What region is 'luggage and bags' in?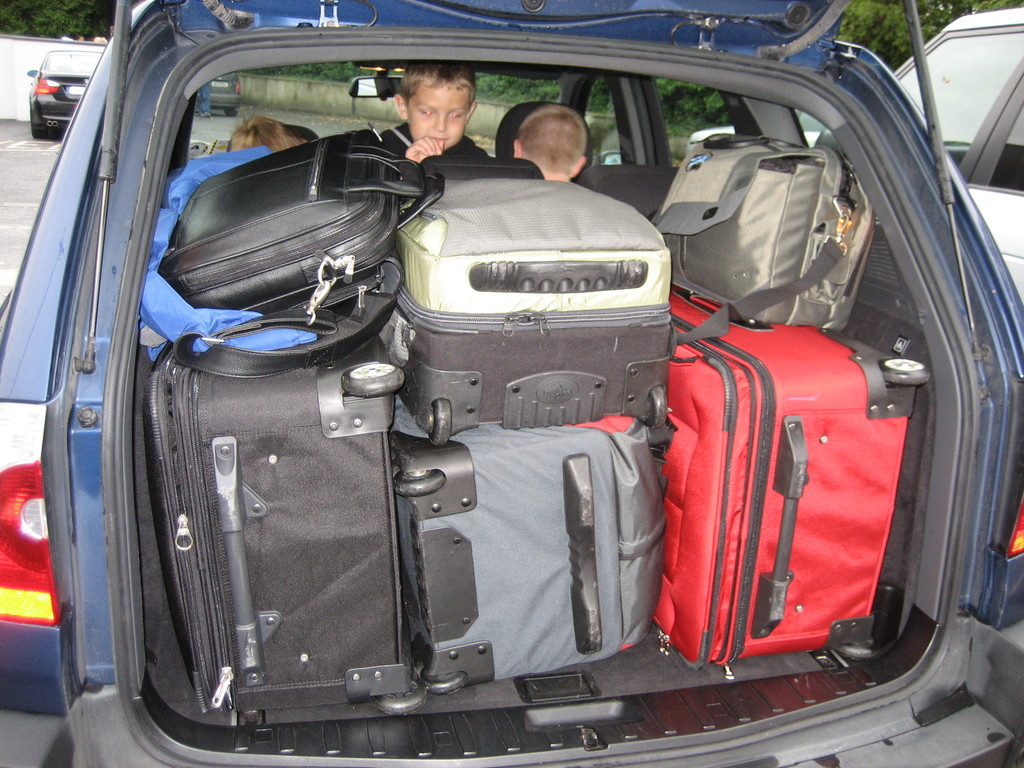
{"left": 144, "top": 349, "right": 424, "bottom": 722}.
